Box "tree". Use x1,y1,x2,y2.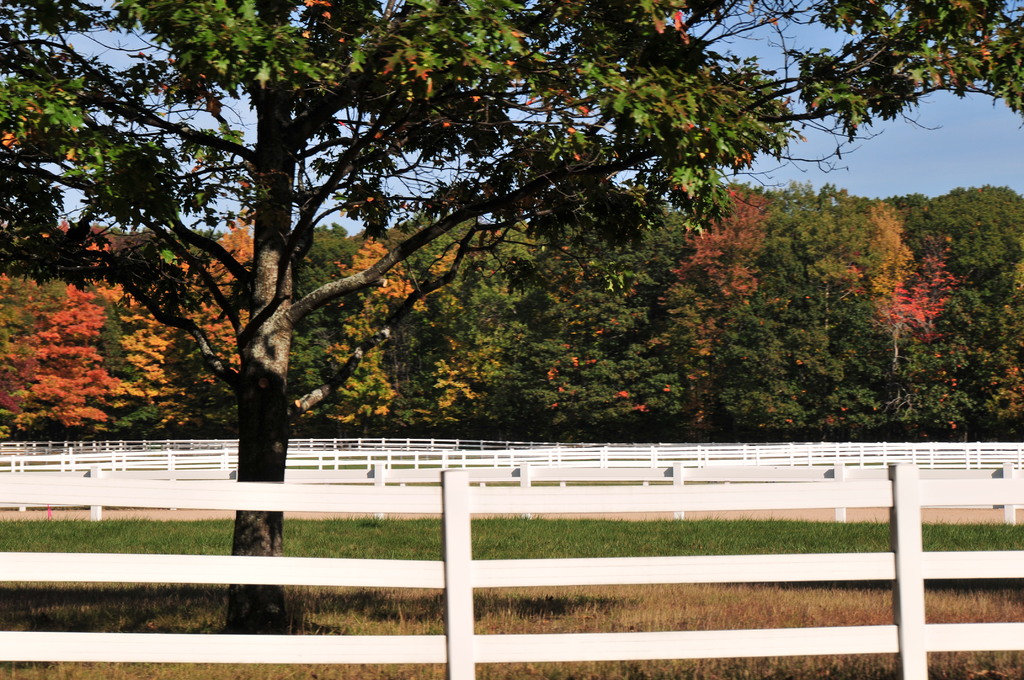
67,283,155,442.
